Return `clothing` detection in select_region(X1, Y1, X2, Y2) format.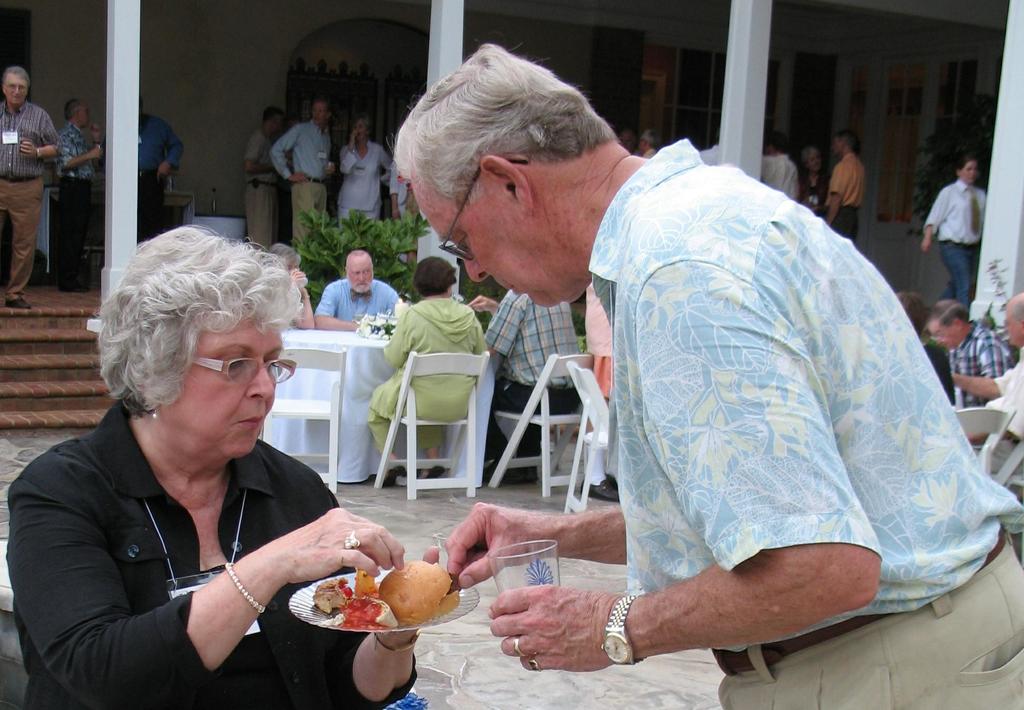
select_region(56, 124, 97, 276).
